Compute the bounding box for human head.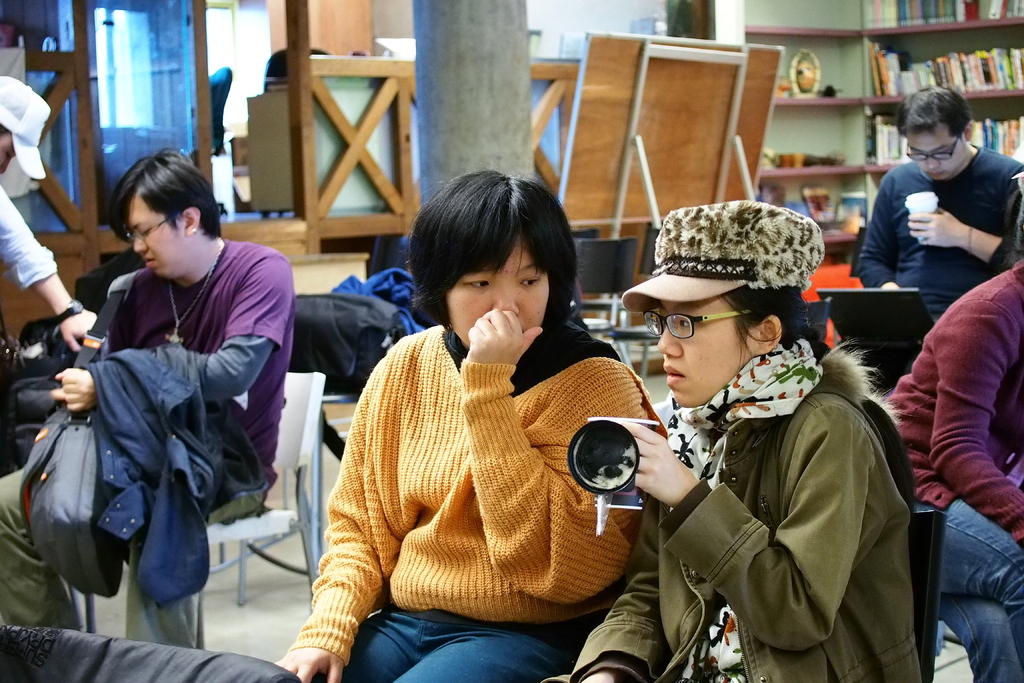
[0,73,55,173].
